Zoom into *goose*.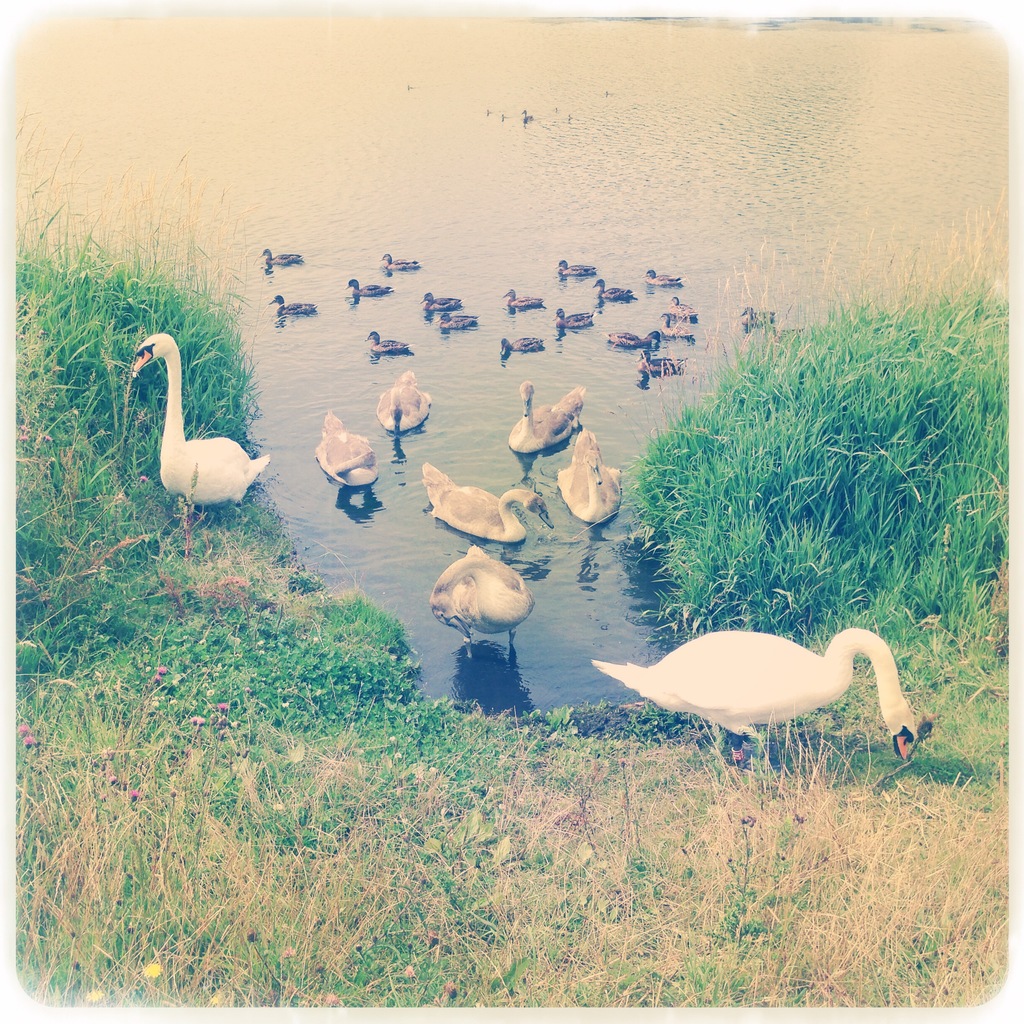
Zoom target: 657 319 691 342.
